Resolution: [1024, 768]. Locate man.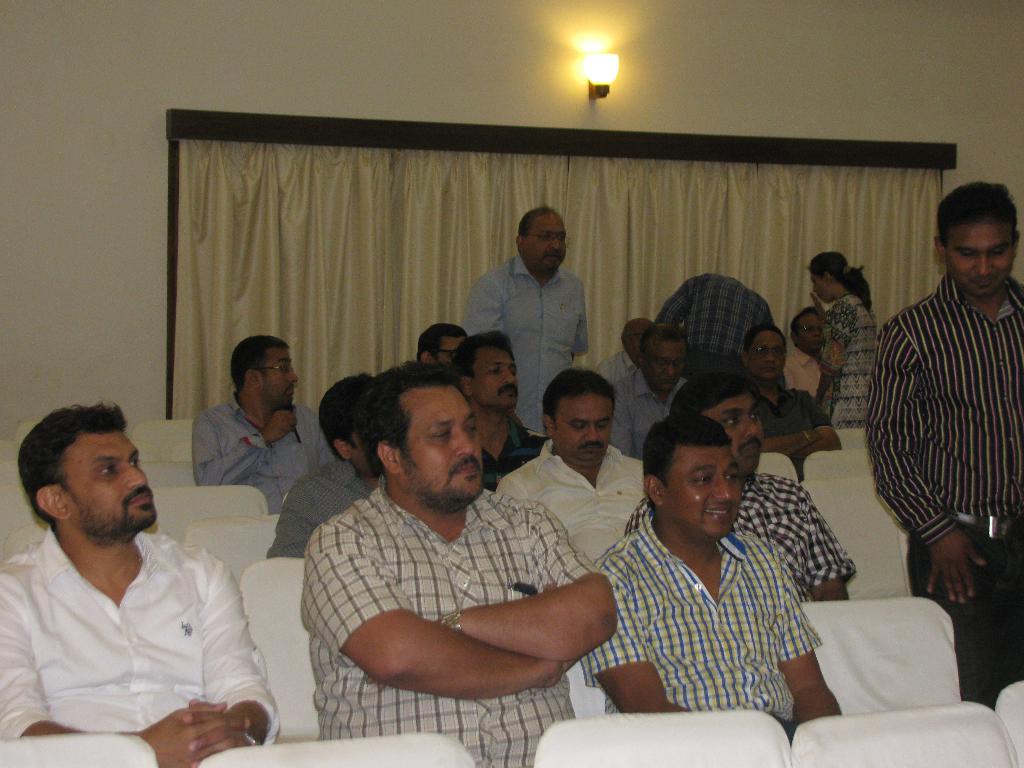
(x1=730, y1=324, x2=844, y2=483).
